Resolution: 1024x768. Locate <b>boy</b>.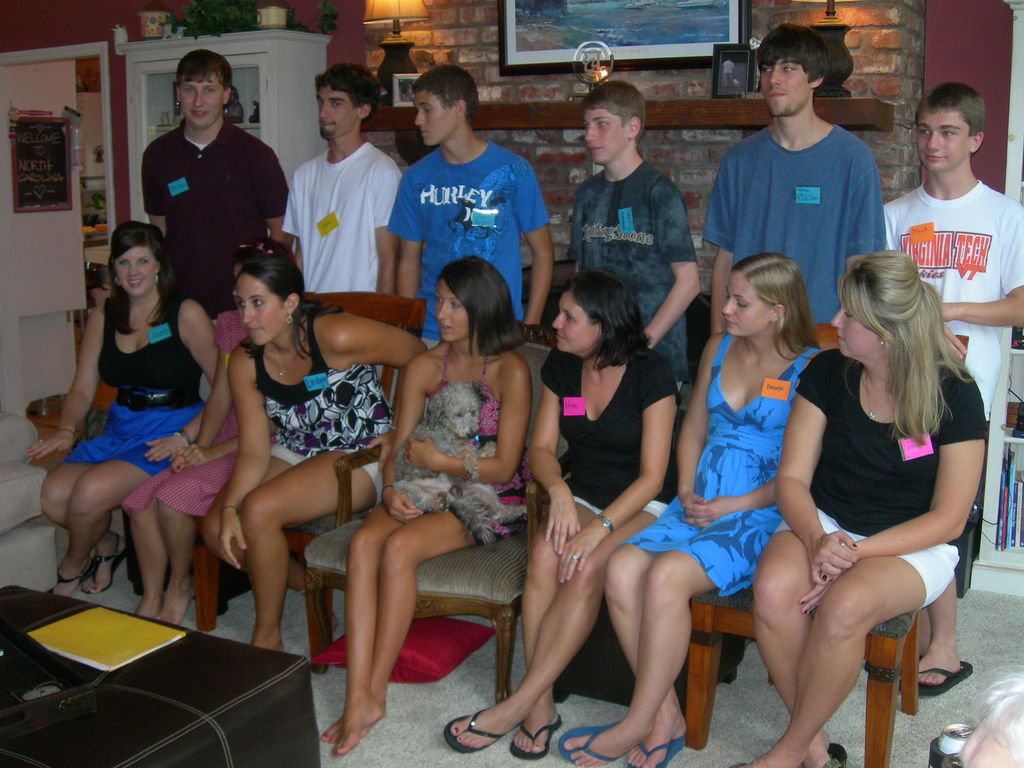
region(872, 75, 1023, 417).
